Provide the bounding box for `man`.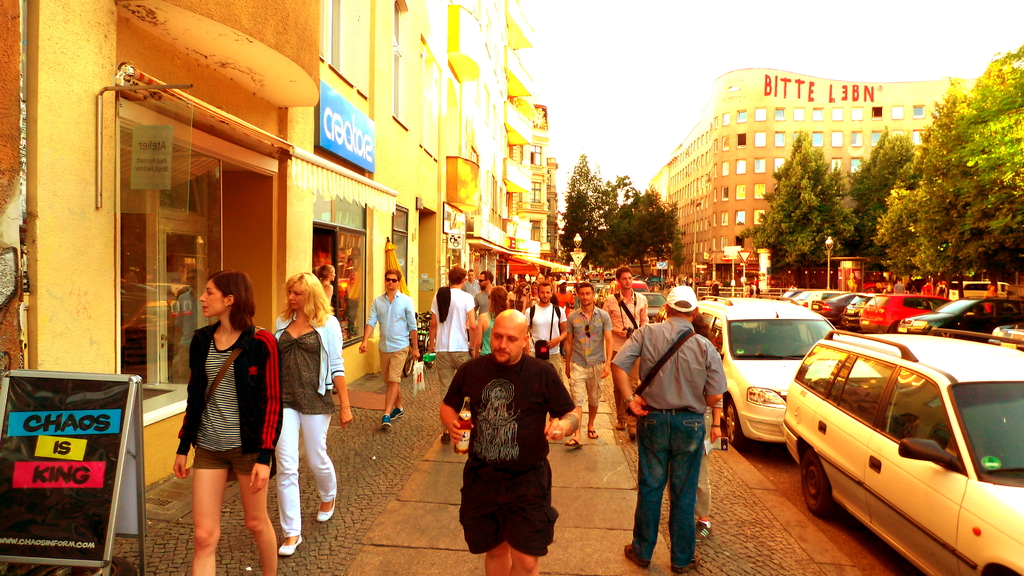
[687,276,694,285].
